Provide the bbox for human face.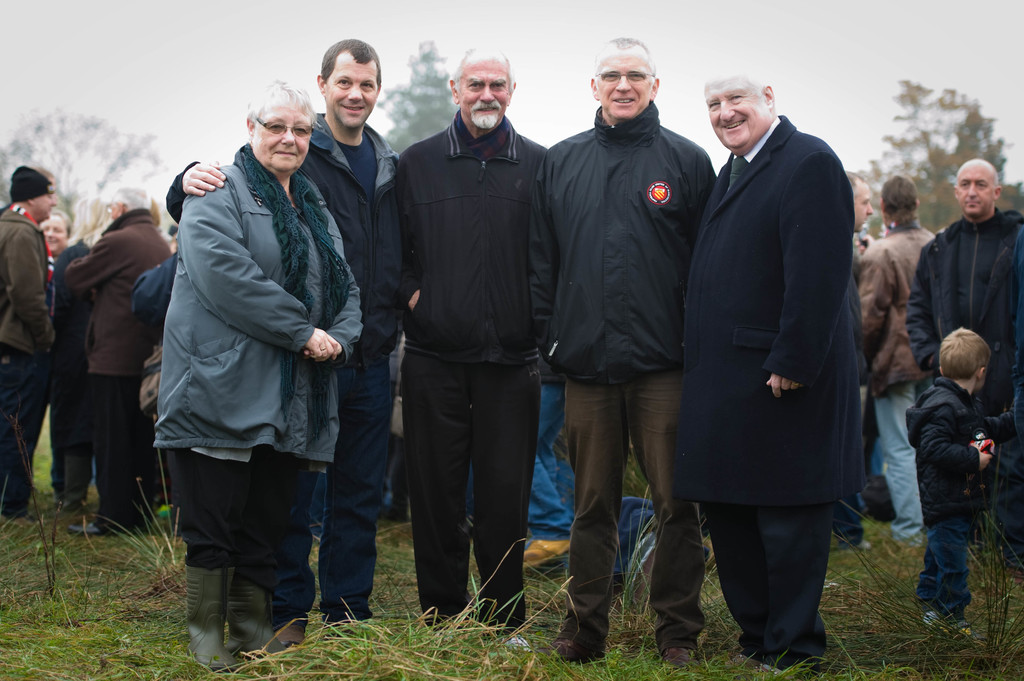
[600, 52, 655, 120].
